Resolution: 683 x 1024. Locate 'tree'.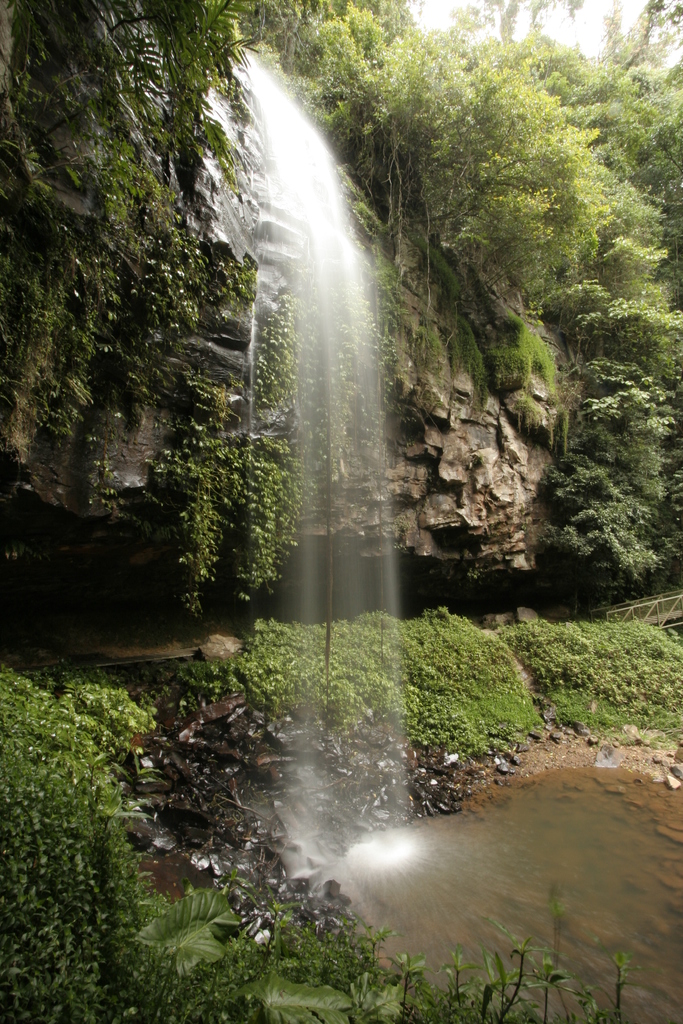
317 0 682 312.
